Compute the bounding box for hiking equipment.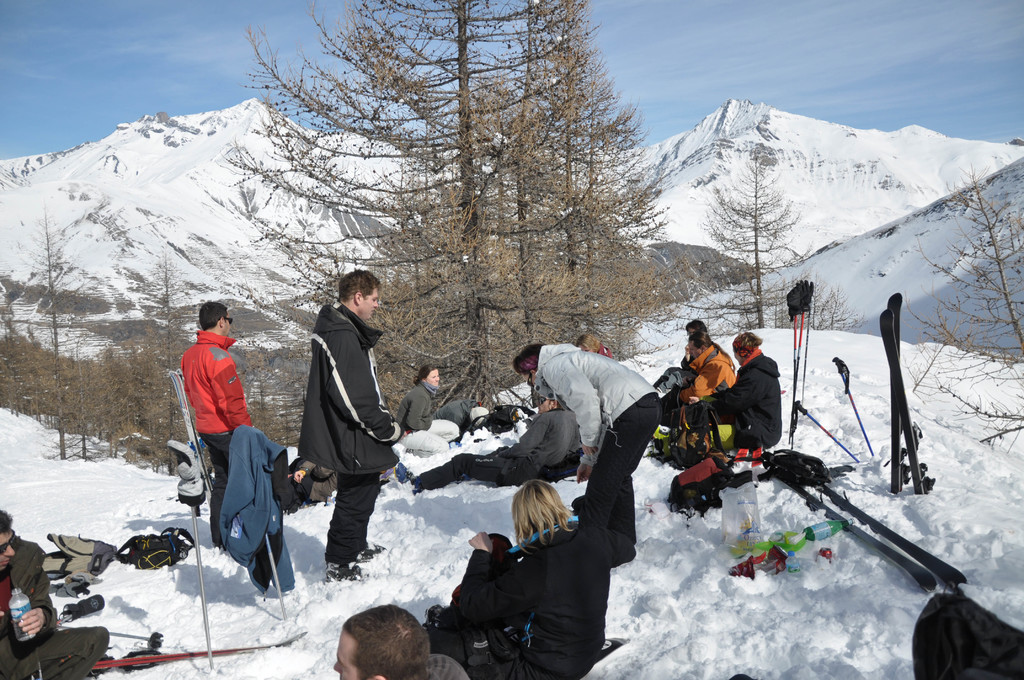
(left=803, top=284, right=815, bottom=406).
